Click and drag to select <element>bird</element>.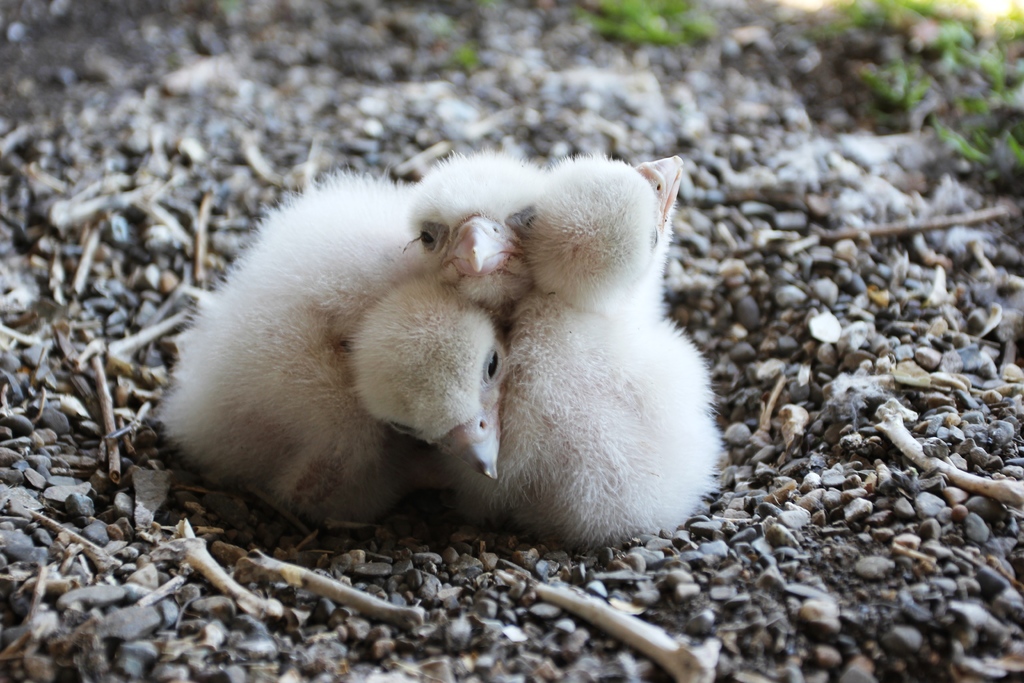
Selection: x1=445 y1=145 x2=735 y2=541.
